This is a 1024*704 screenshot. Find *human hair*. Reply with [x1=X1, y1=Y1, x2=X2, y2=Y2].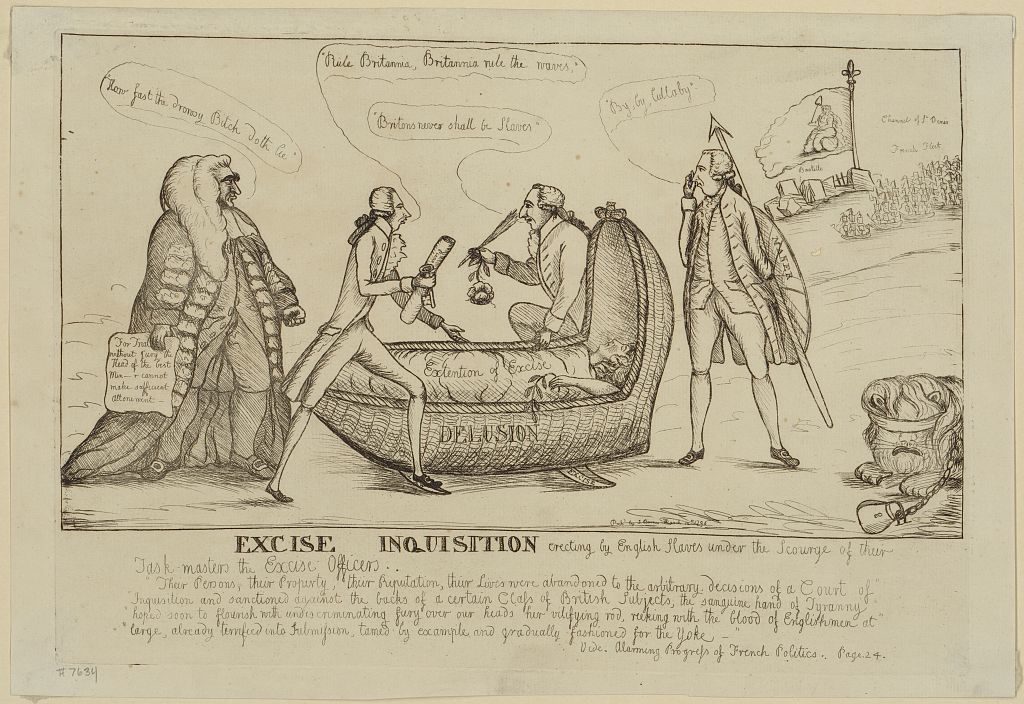
[x1=702, y1=145, x2=743, y2=193].
